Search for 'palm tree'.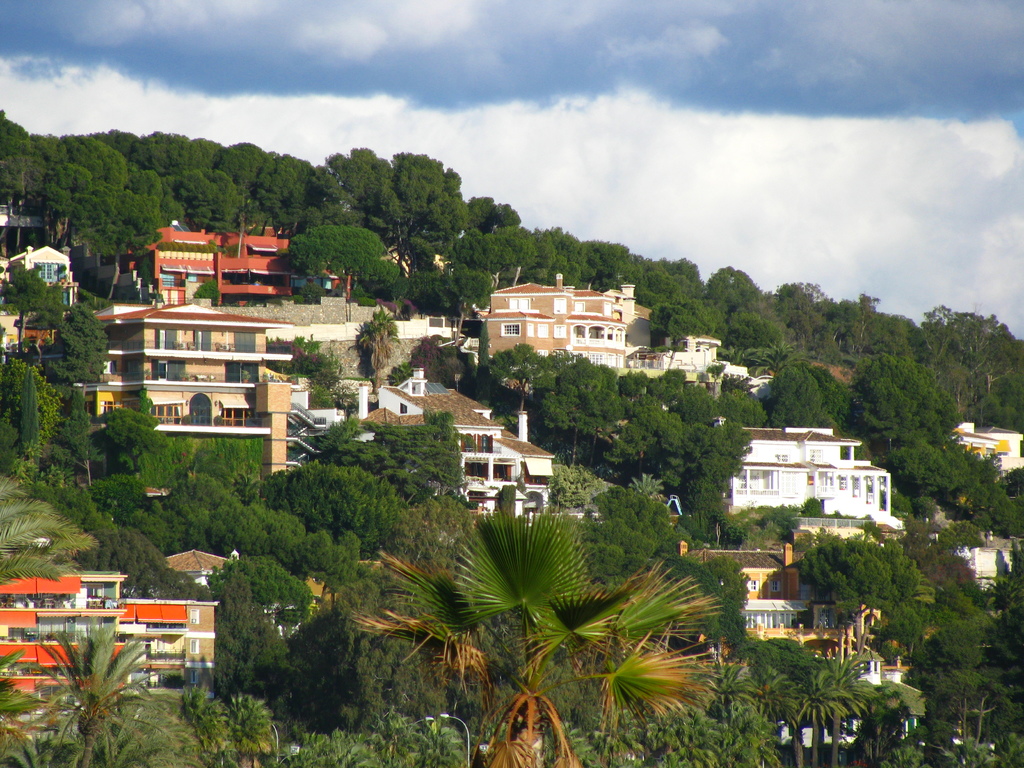
Found at {"x1": 651, "y1": 399, "x2": 744, "y2": 515}.
